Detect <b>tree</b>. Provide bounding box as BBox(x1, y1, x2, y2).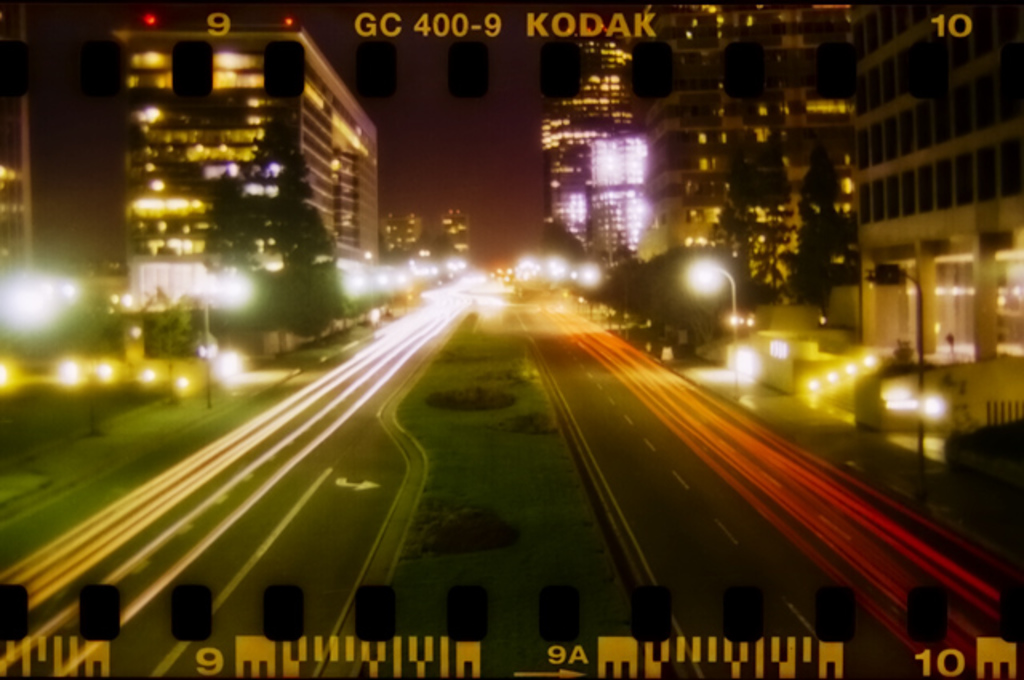
BBox(704, 138, 797, 301).
